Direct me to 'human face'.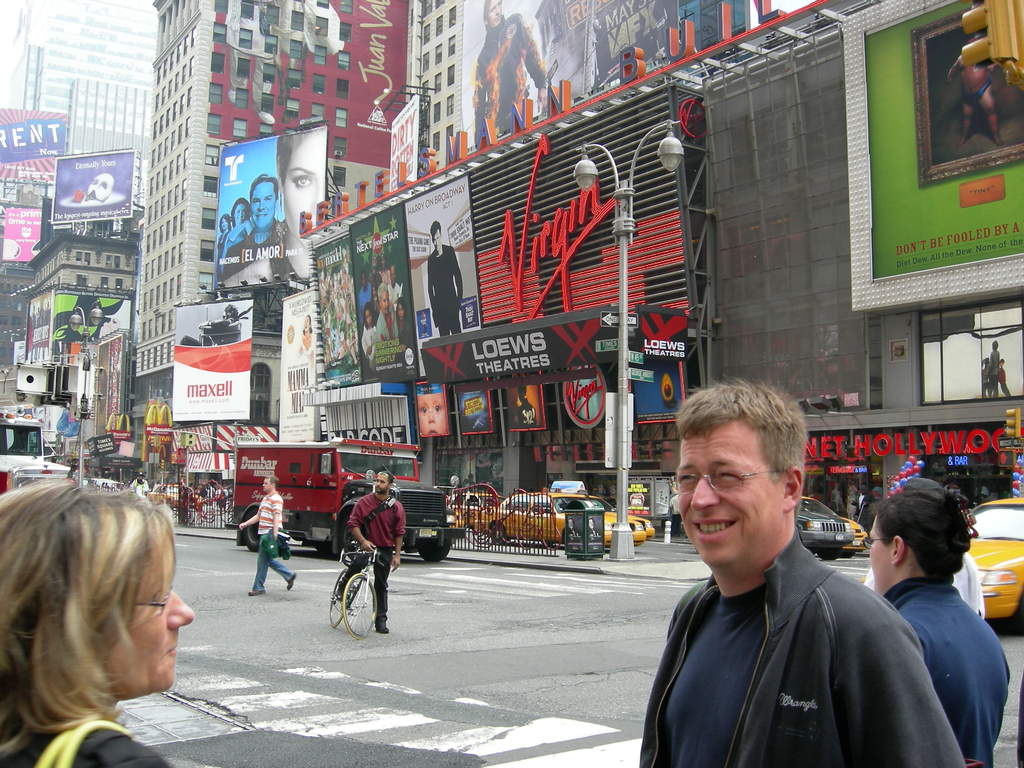
Direction: 485,0,504,26.
